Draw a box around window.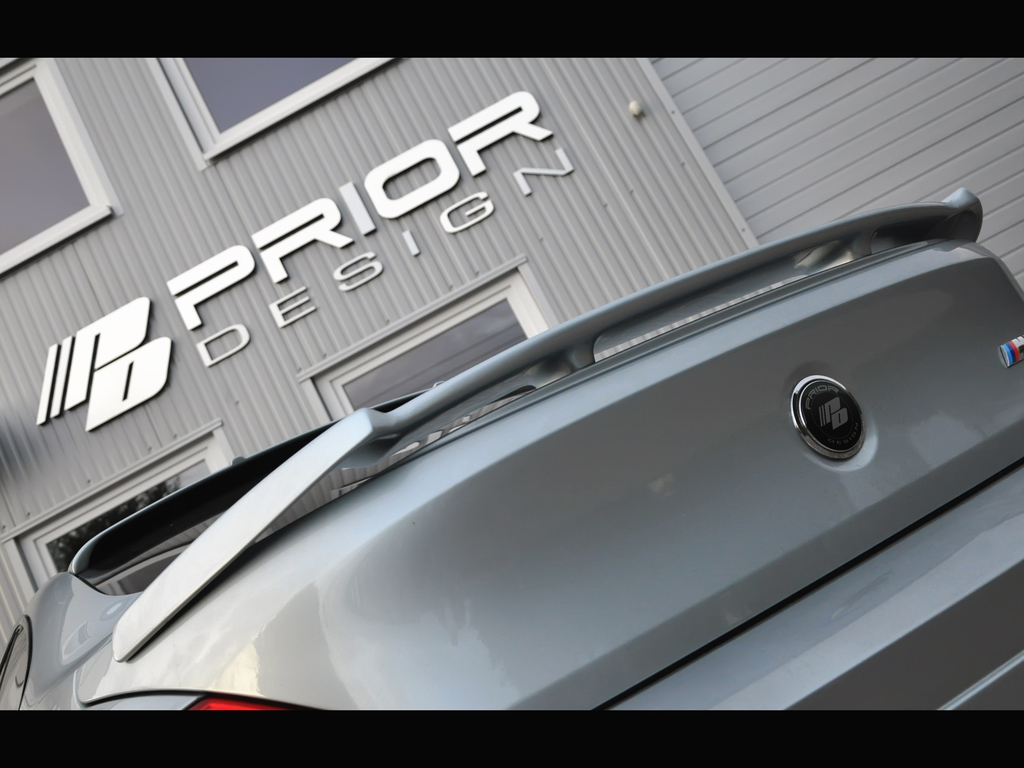
294,253,558,428.
